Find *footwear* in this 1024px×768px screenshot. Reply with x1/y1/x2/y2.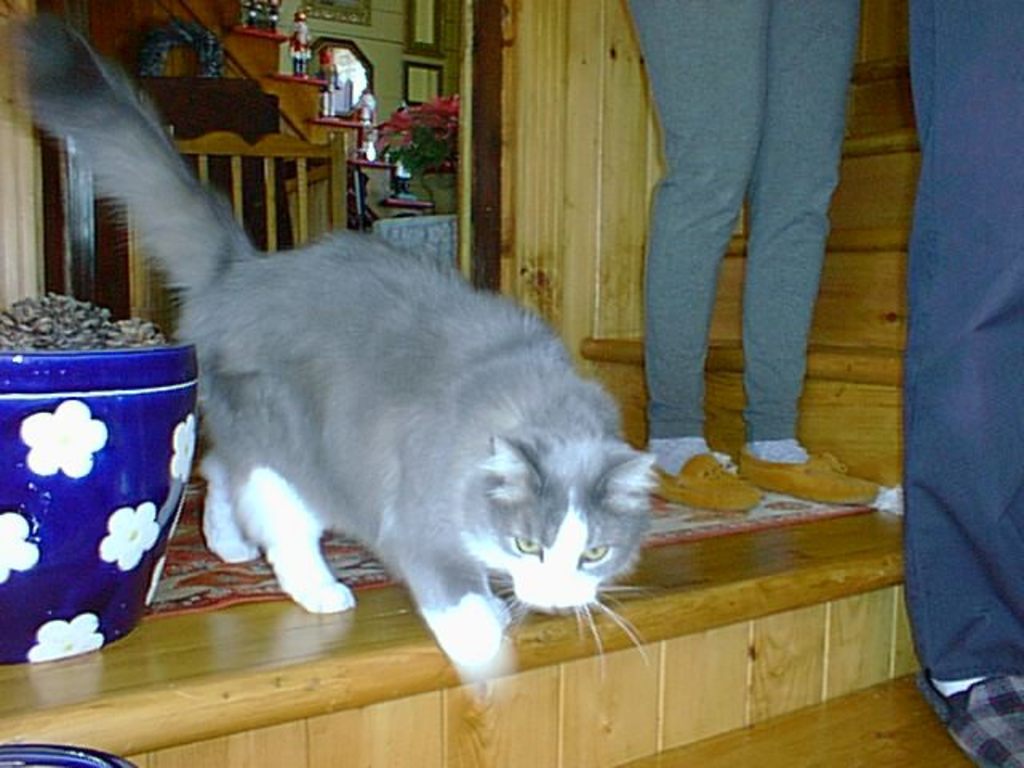
918/672/1022/766.
